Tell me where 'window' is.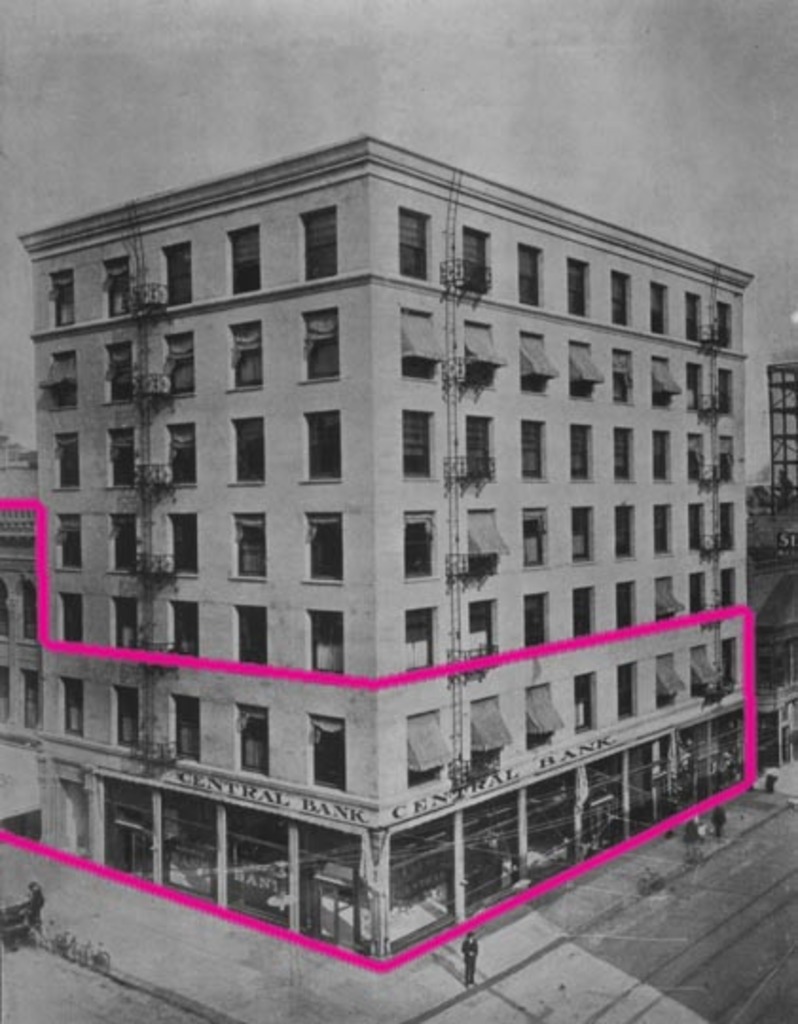
'window' is at <box>299,406,343,482</box>.
